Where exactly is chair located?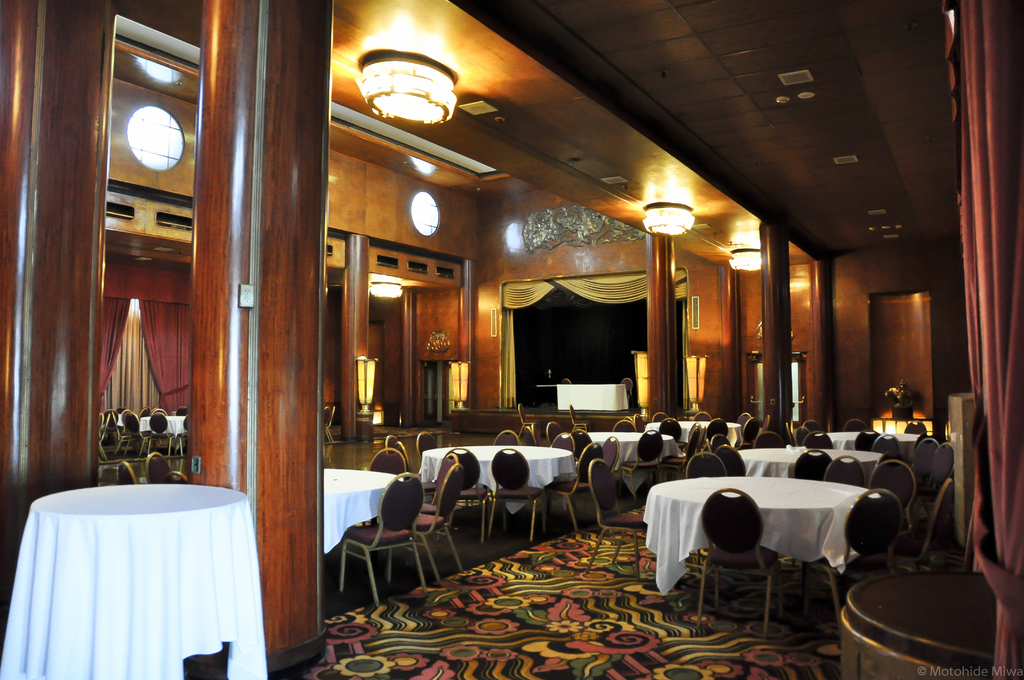
Its bounding box is detection(446, 444, 490, 540).
